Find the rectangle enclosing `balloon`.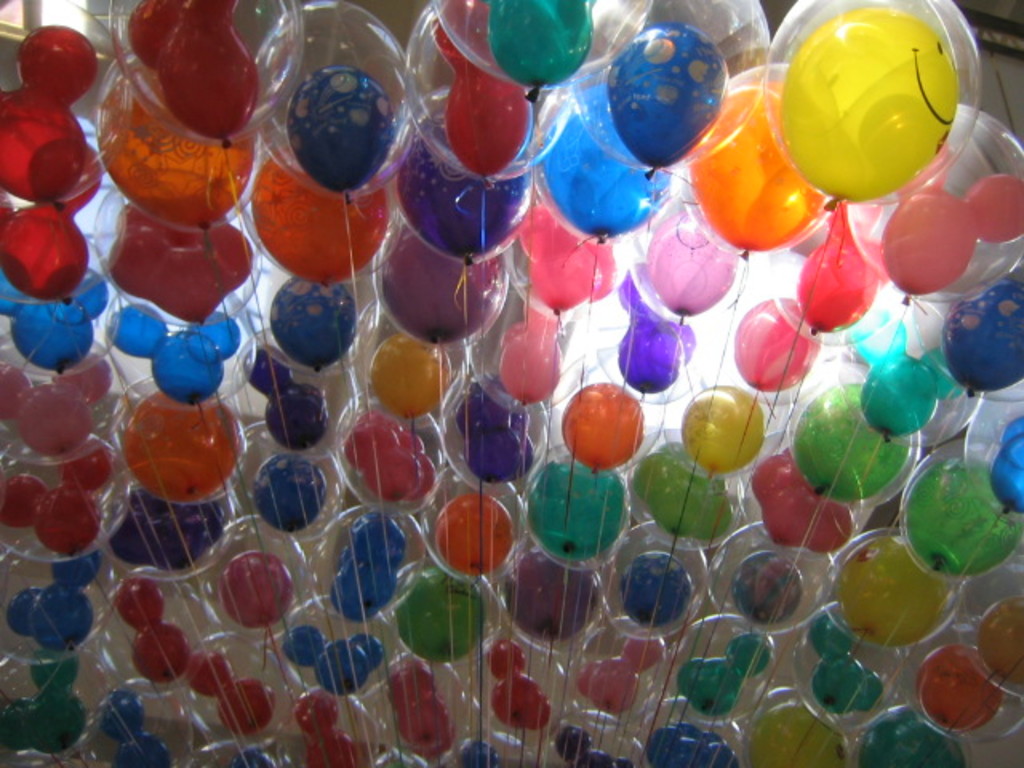
pyautogui.locateOnScreen(517, 210, 624, 312).
